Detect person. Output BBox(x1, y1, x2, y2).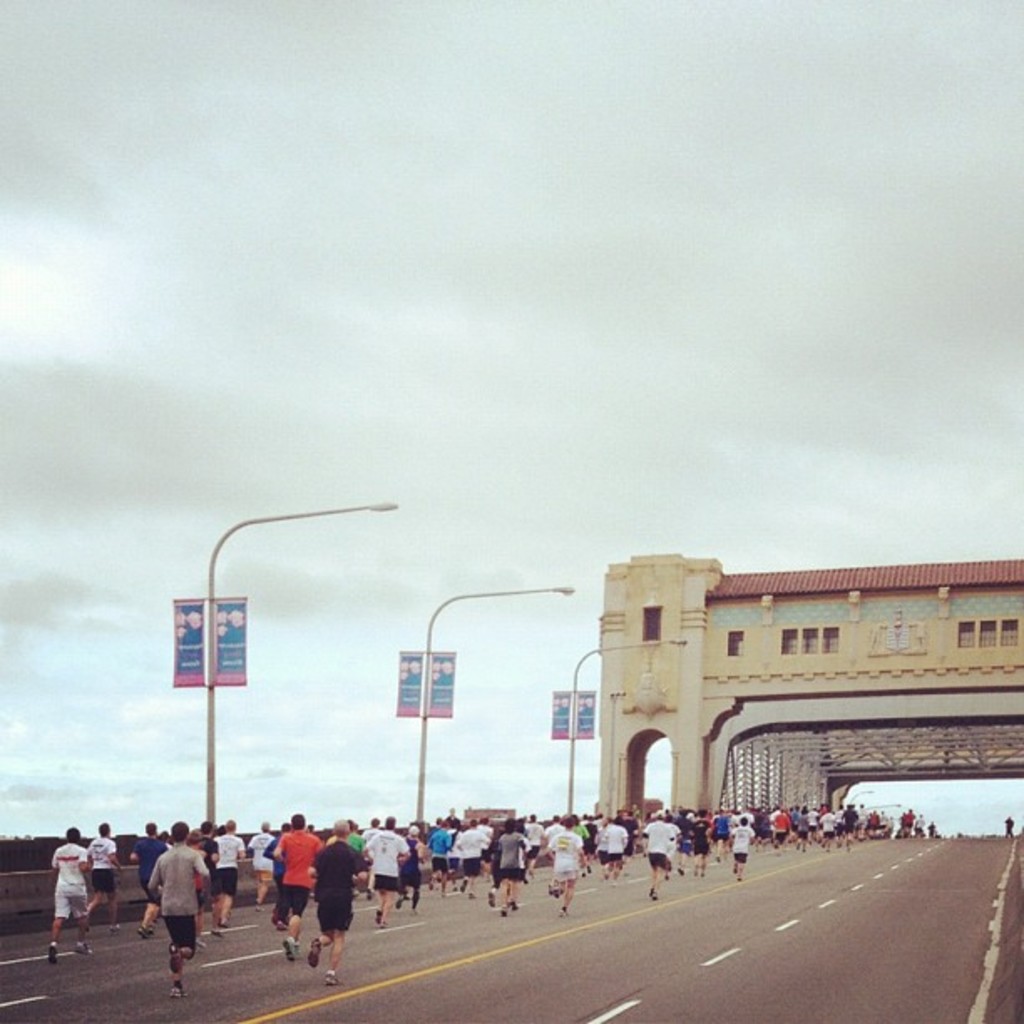
BBox(452, 820, 482, 899).
